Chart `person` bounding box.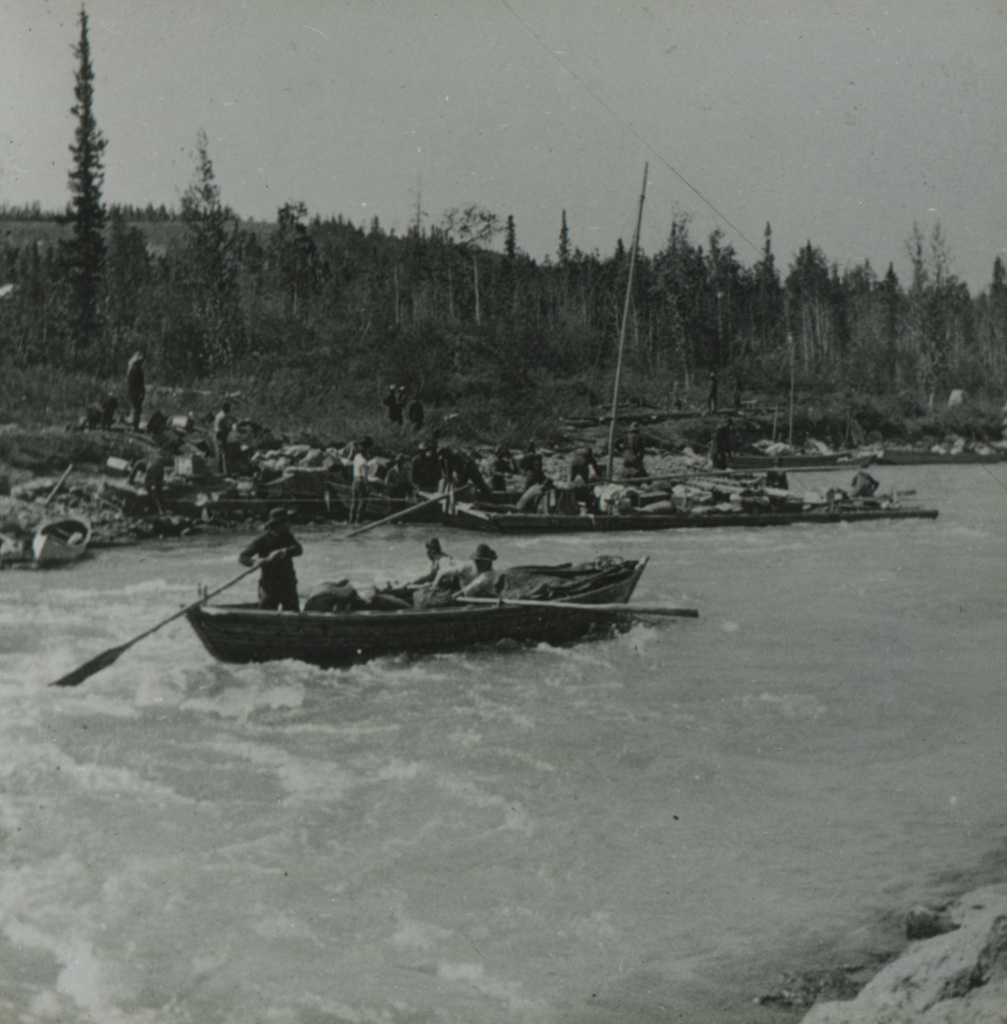
Charted: region(206, 401, 235, 483).
